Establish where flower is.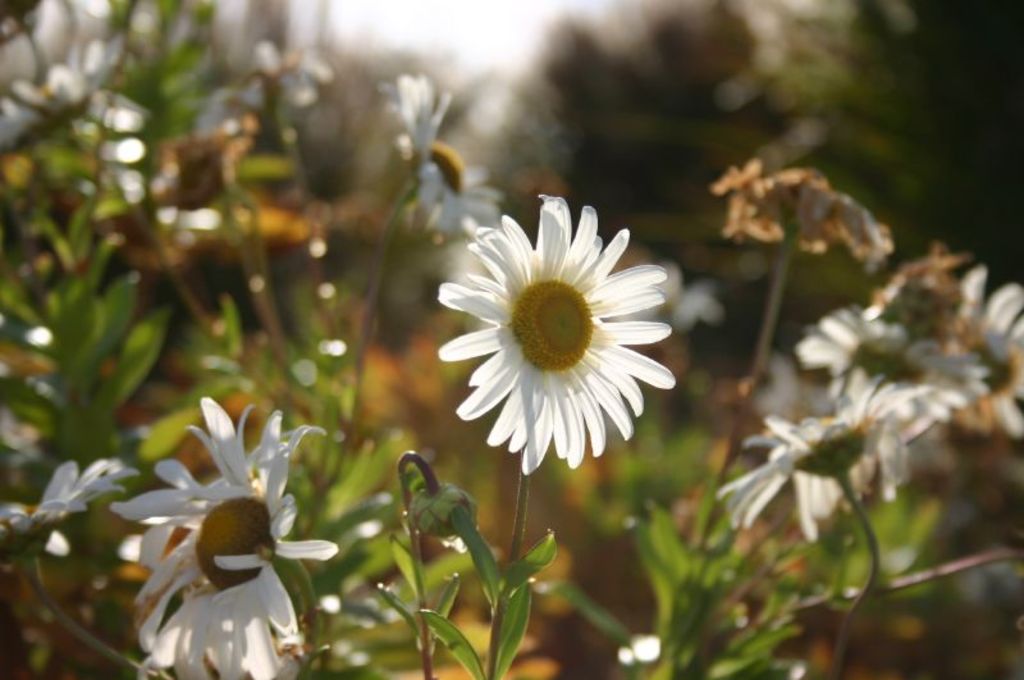
Established at bbox=[626, 270, 716, 334].
